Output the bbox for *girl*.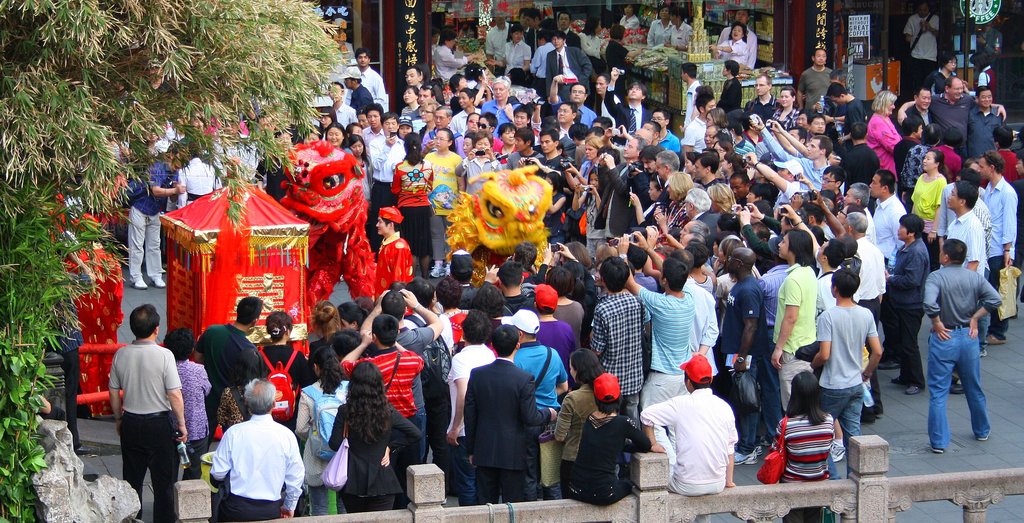
572:170:609:266.
